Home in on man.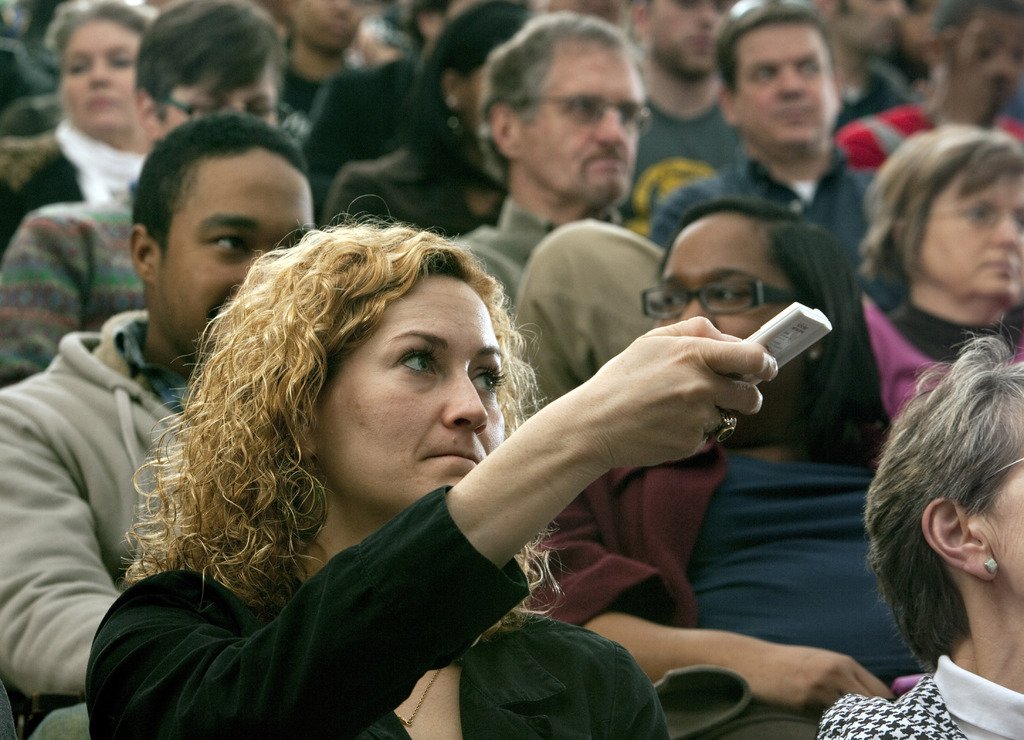
Homed in at box=[833, 0, 1023, 186].
